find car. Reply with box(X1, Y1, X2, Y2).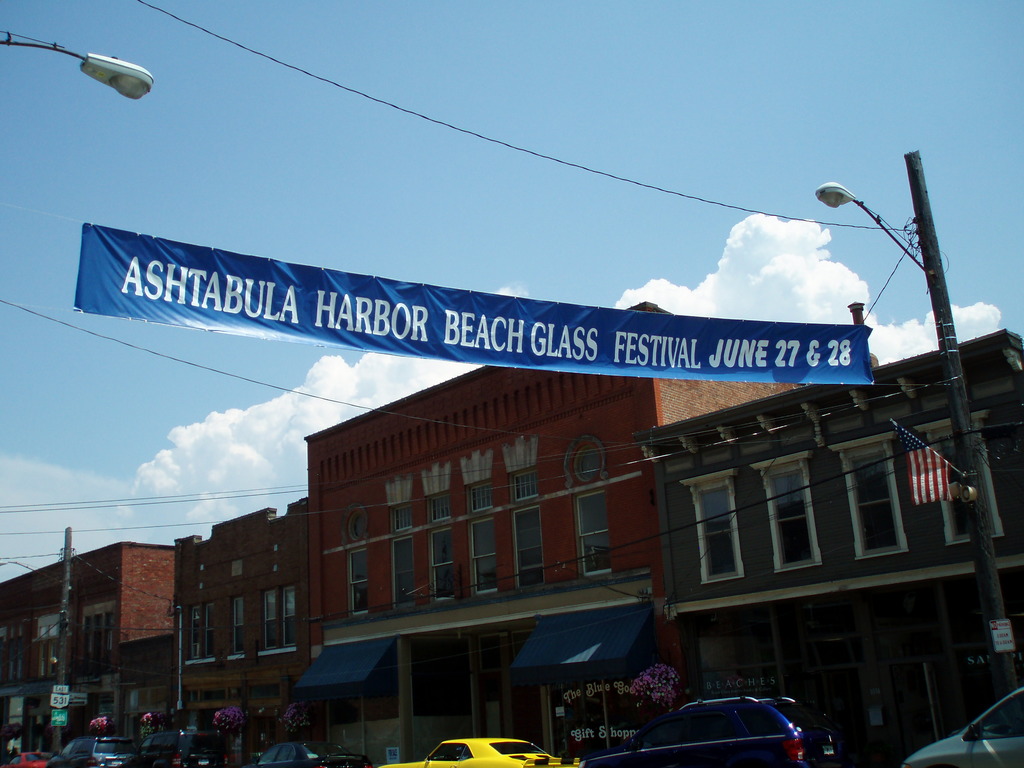
box(578, 695, 843, 767).
